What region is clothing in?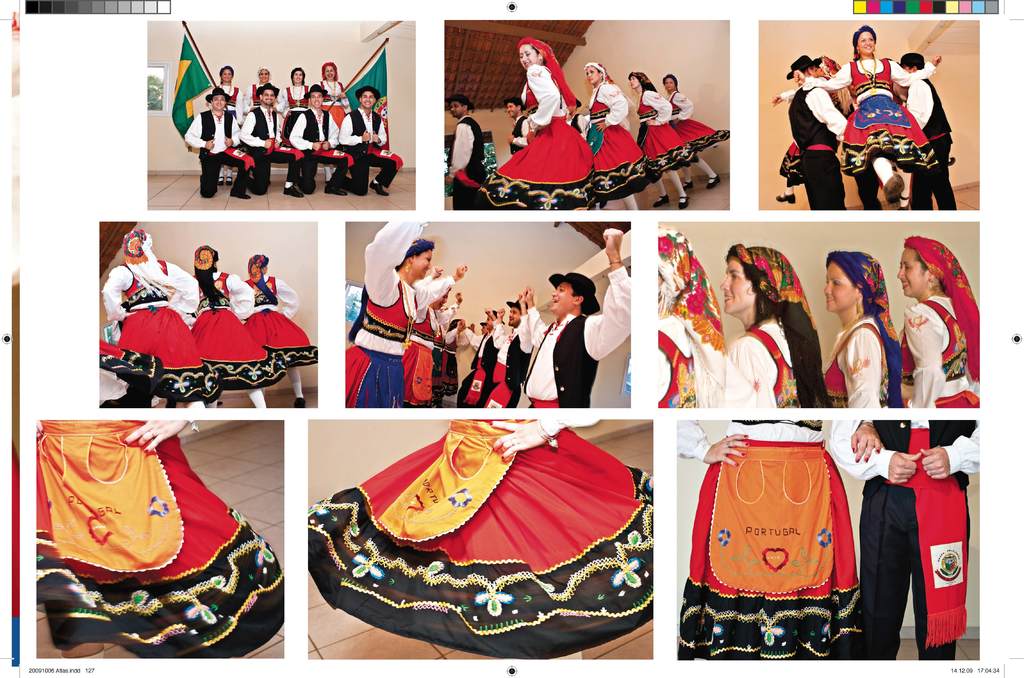
Rect(189, 245, 289, 390).
